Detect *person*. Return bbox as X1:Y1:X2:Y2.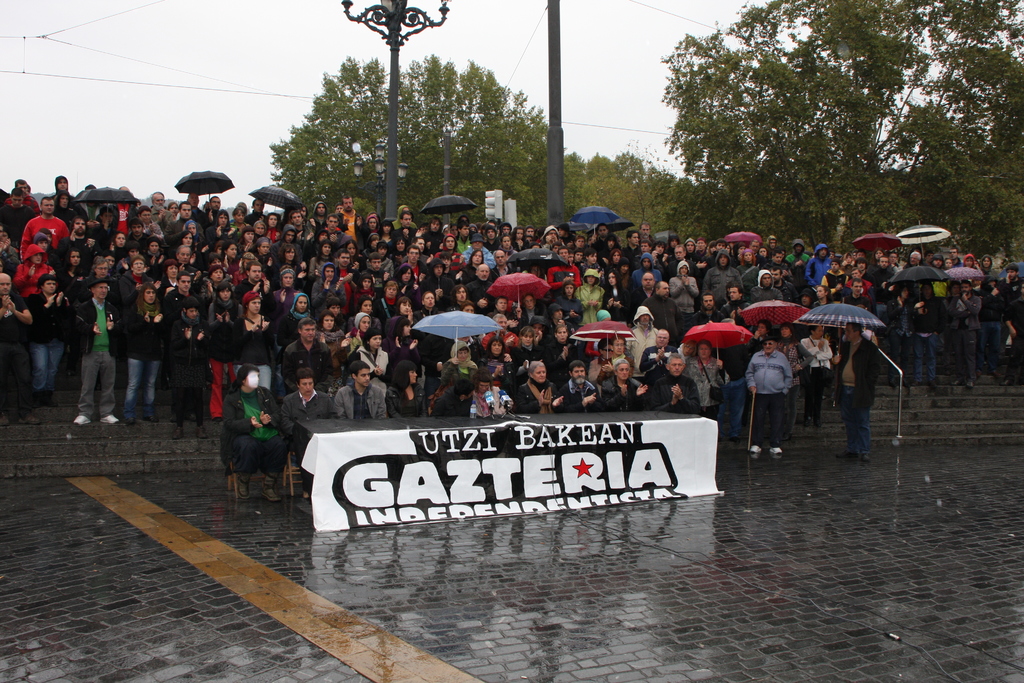
893:251:901:266.
